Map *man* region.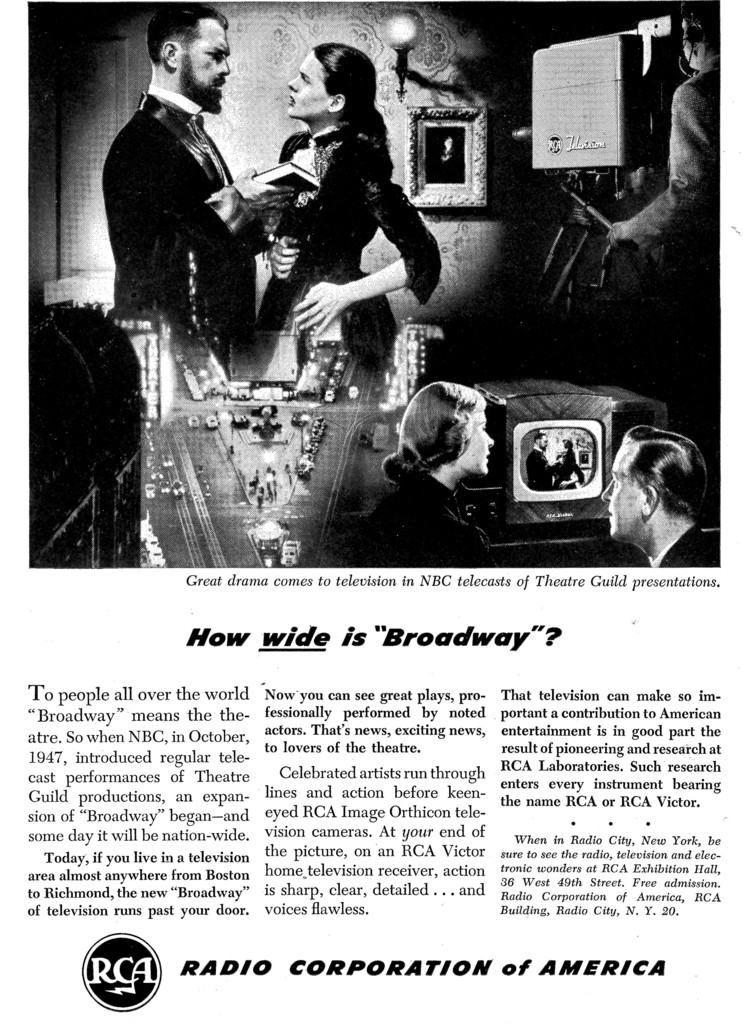
Mapped to 599, 1, 717, 282.
